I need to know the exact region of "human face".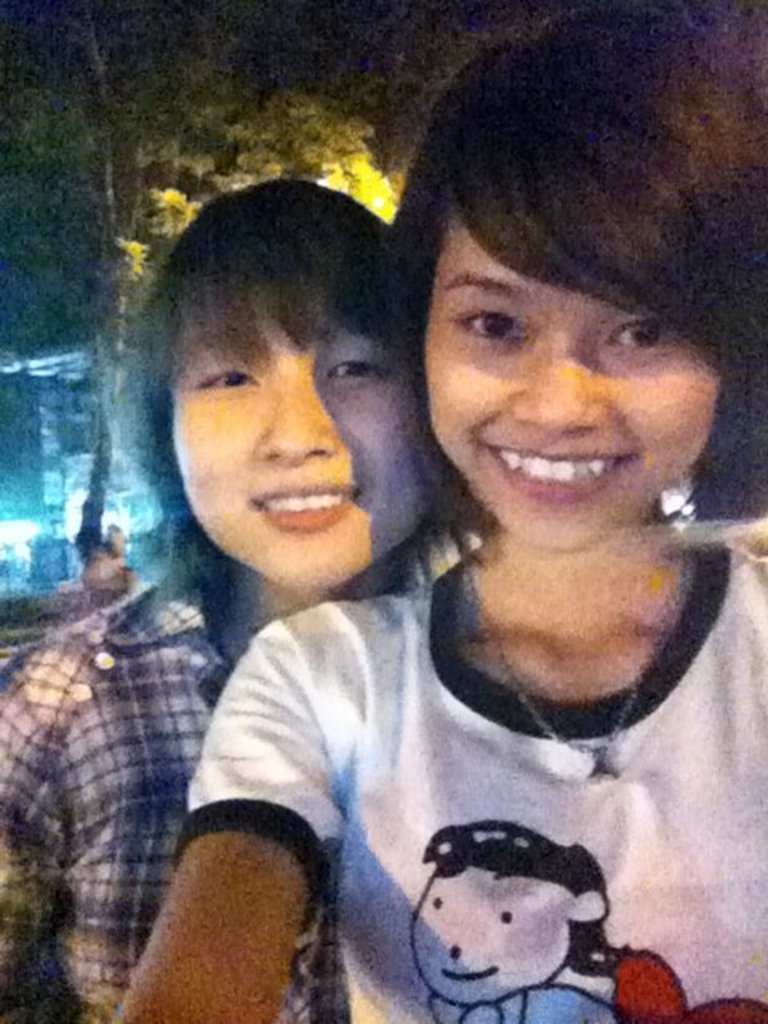
Region: box(390, 154, 722, 571).
